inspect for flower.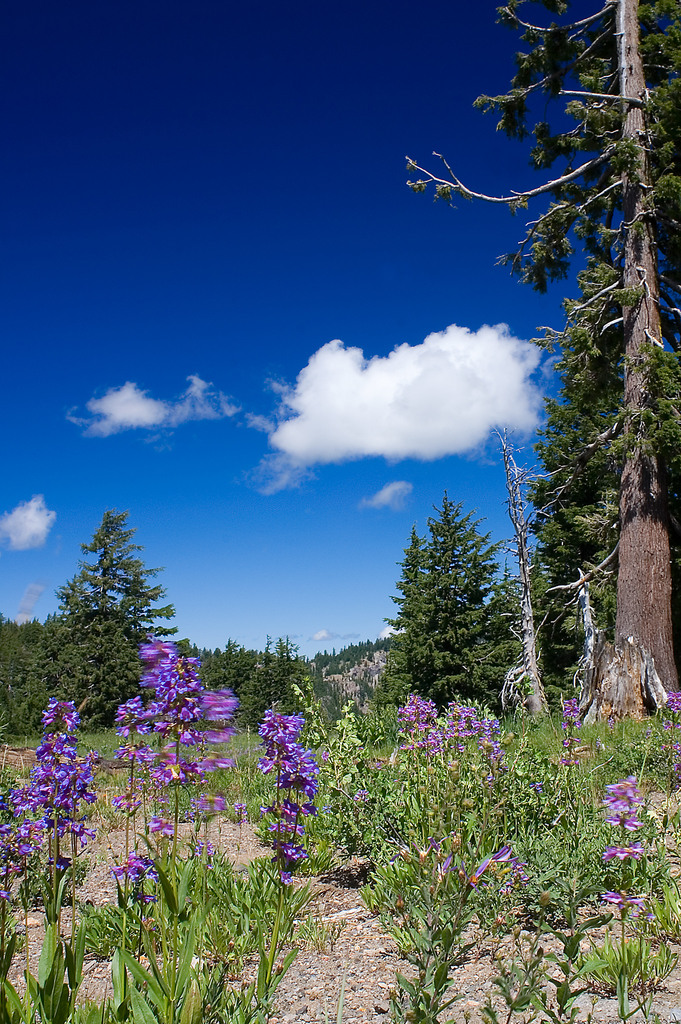
Inspection: box=[401, 693, 436, 758].
